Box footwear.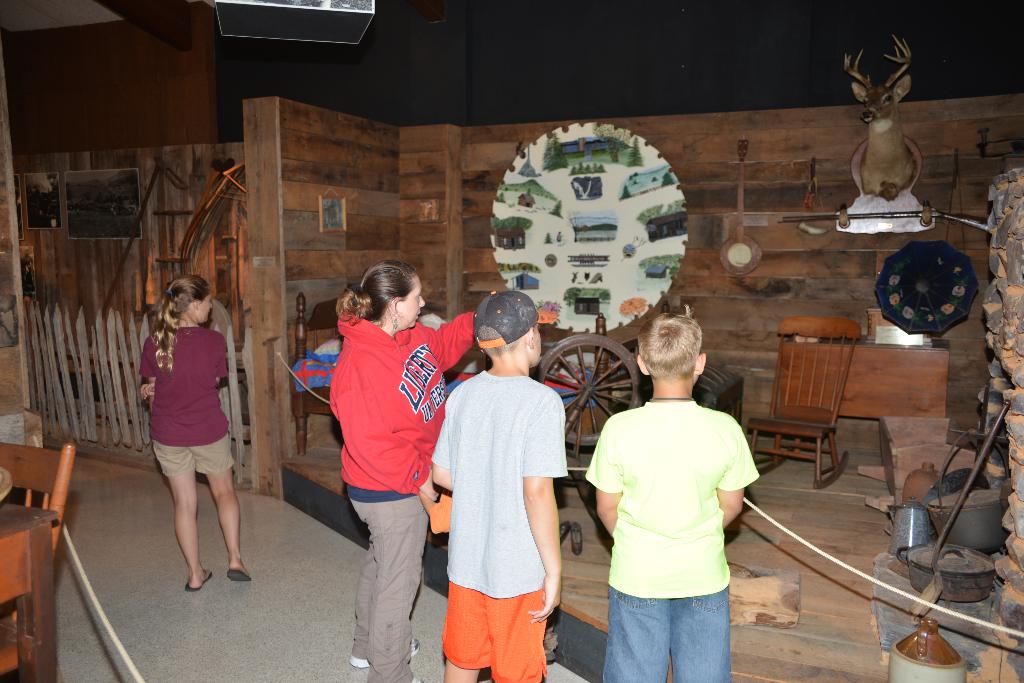
(left=230, top=572, right=254, bottom=587).
